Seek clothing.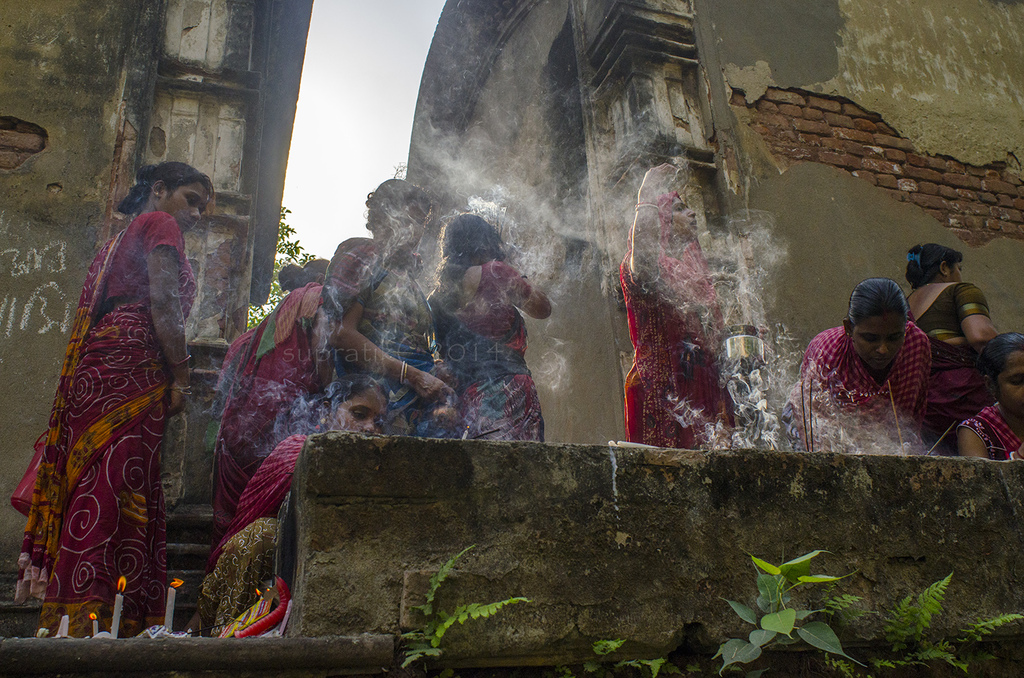
bbox=(37, 165, 199, 616).
